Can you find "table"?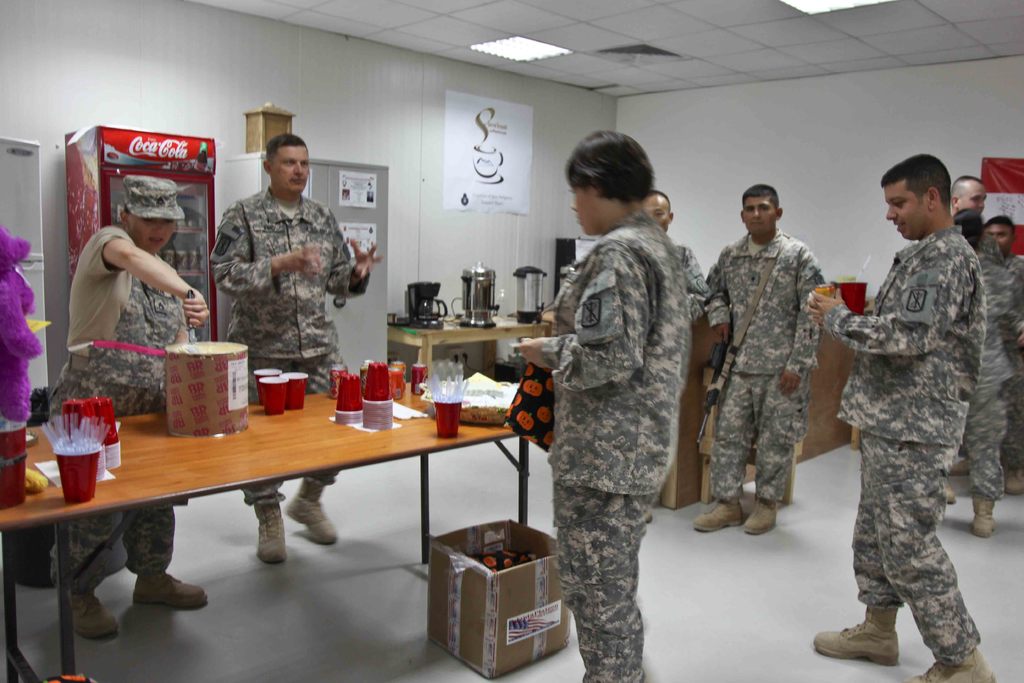
Yes, bounding box: x1=385 y1=311 x2=552 y2=381.
